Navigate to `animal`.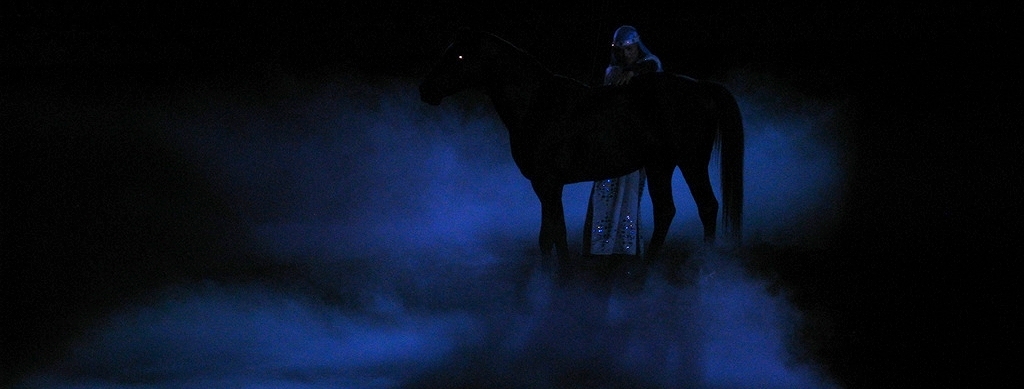
Navigation target: pyautogui.locateOnScreen(417, 31, 746, 267).
